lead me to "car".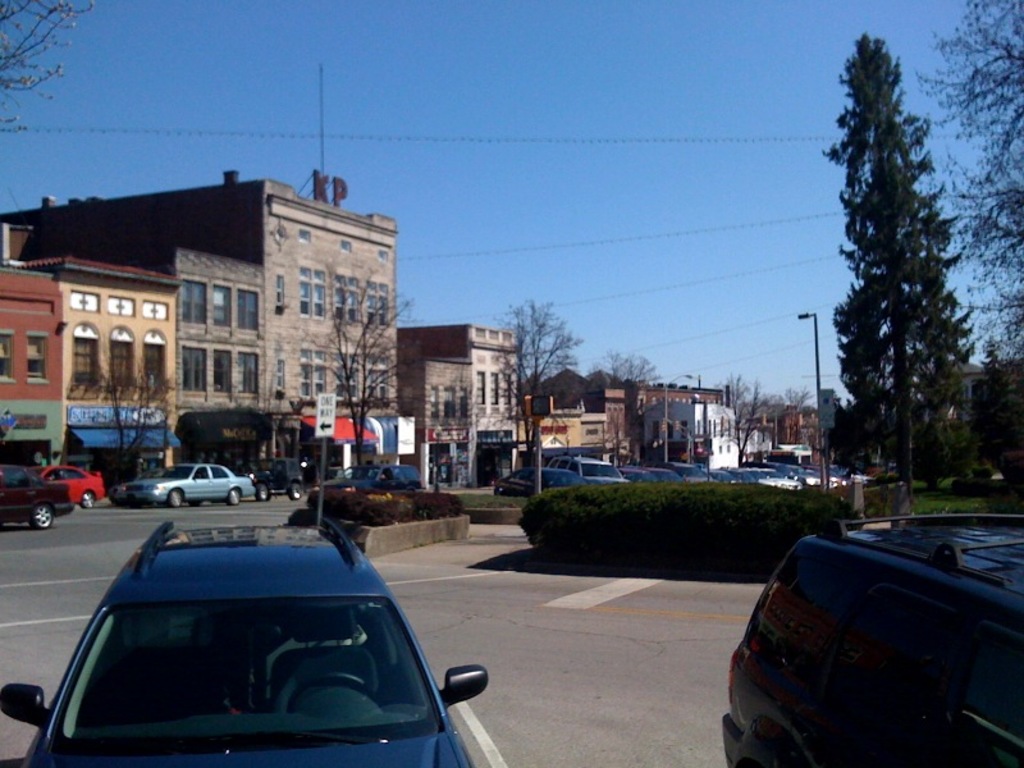
Lead to locate(32, 461, 105, 508).
